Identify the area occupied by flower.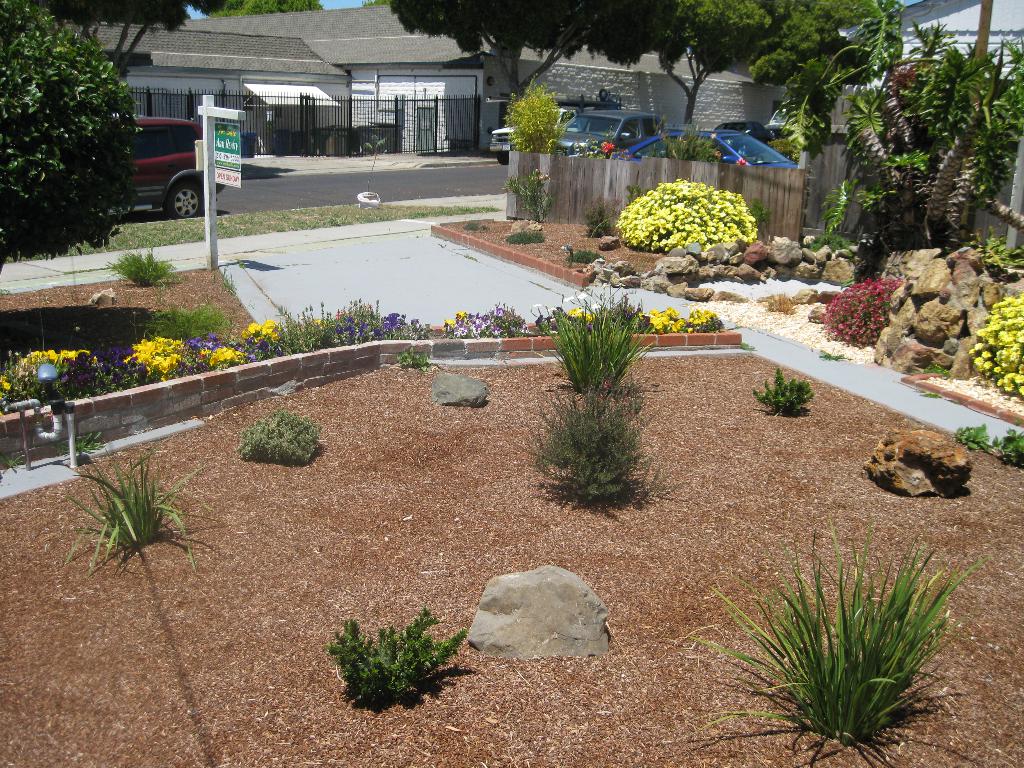
Area: select_region(829, 267, 902, 345).
